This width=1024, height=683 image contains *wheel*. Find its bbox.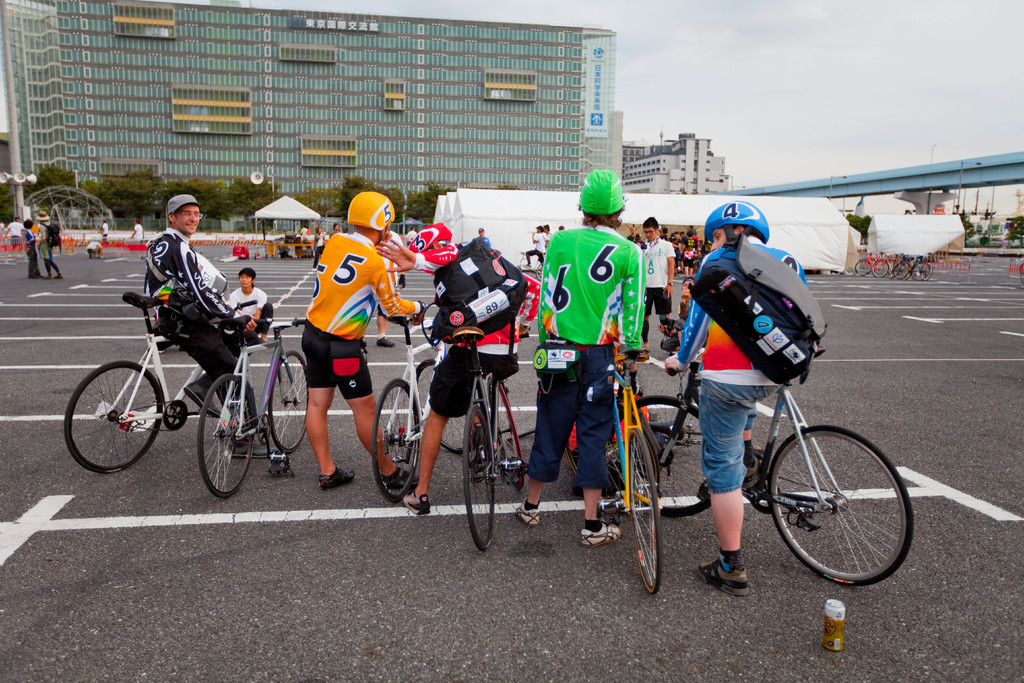
bbox=(768, 425, 911, 582).
